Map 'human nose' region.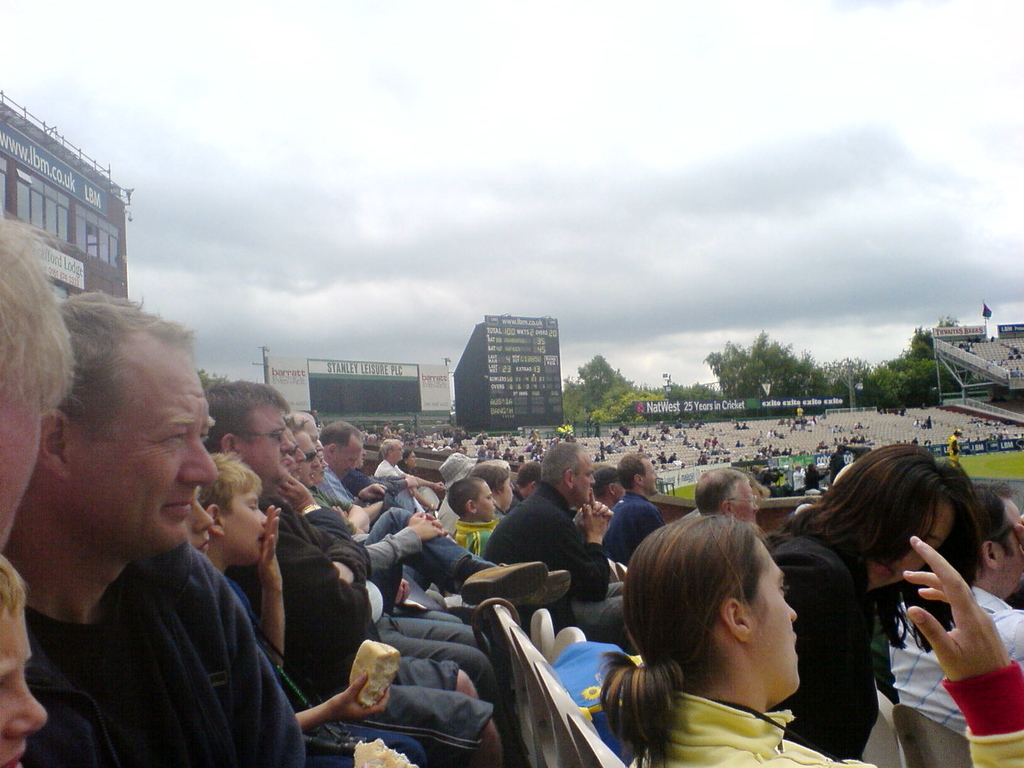
Mapped to 317/441/324/454.
